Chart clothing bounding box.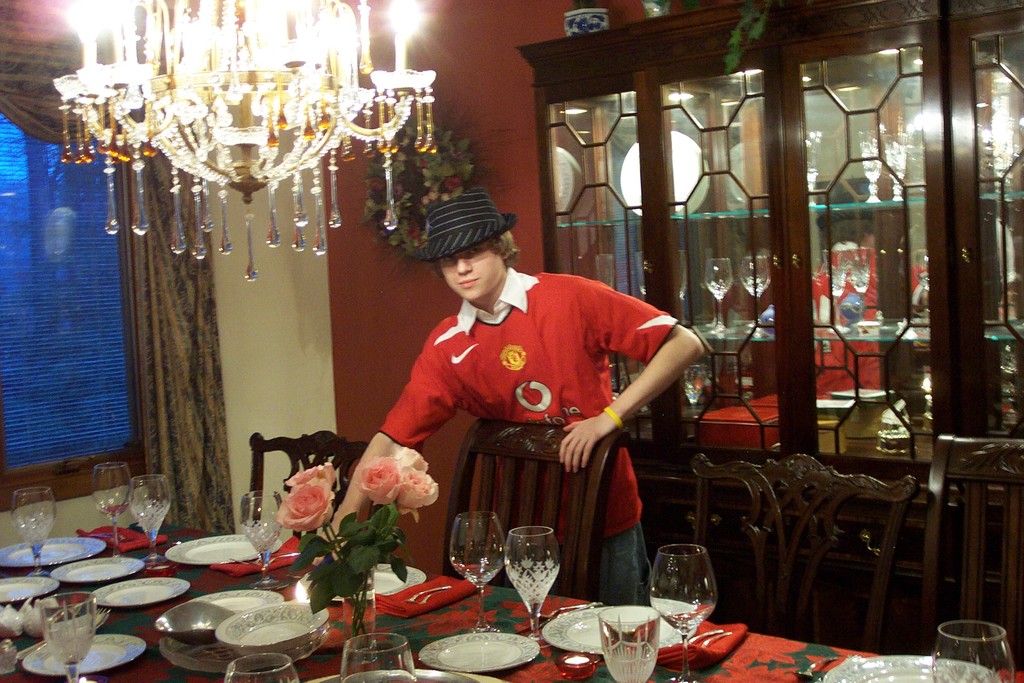
Charted: 375/264/681/606.
